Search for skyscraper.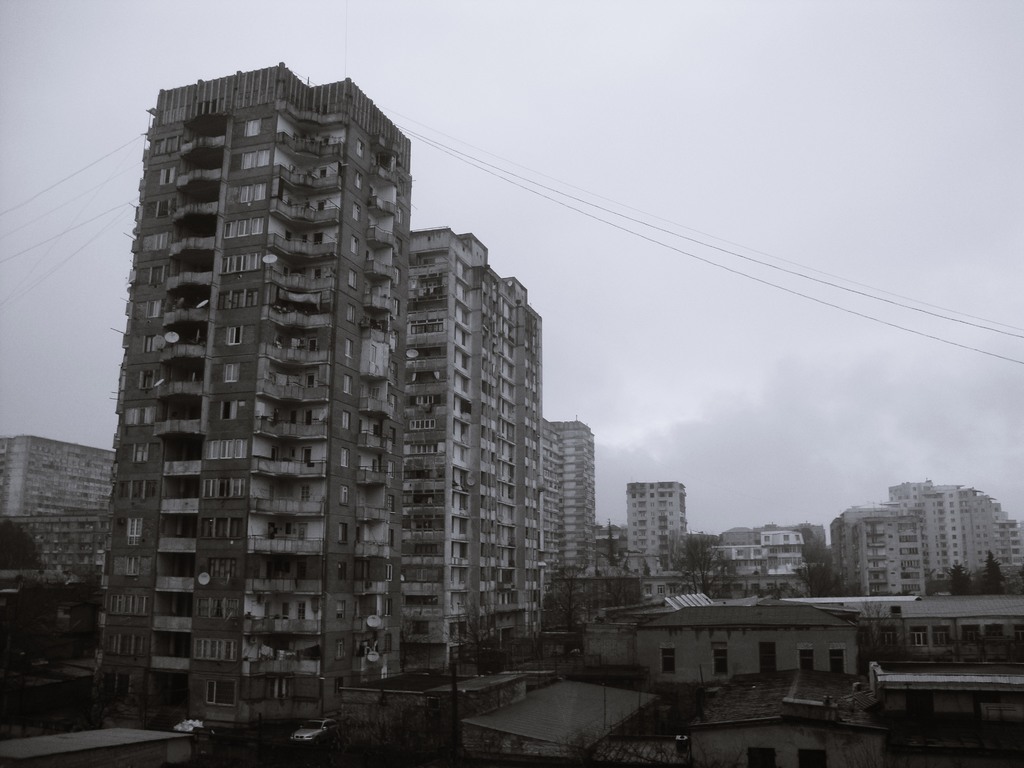
Found at bbox(891, 486, 1020, 576).
